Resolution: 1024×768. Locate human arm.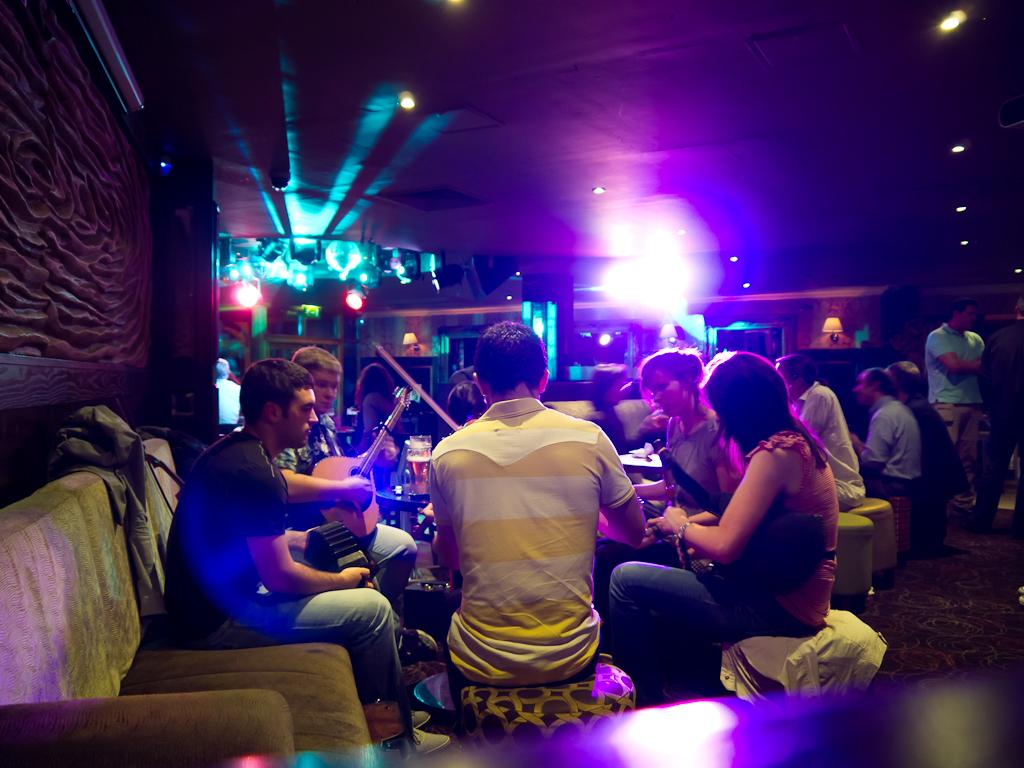
[270,445,374,503].
